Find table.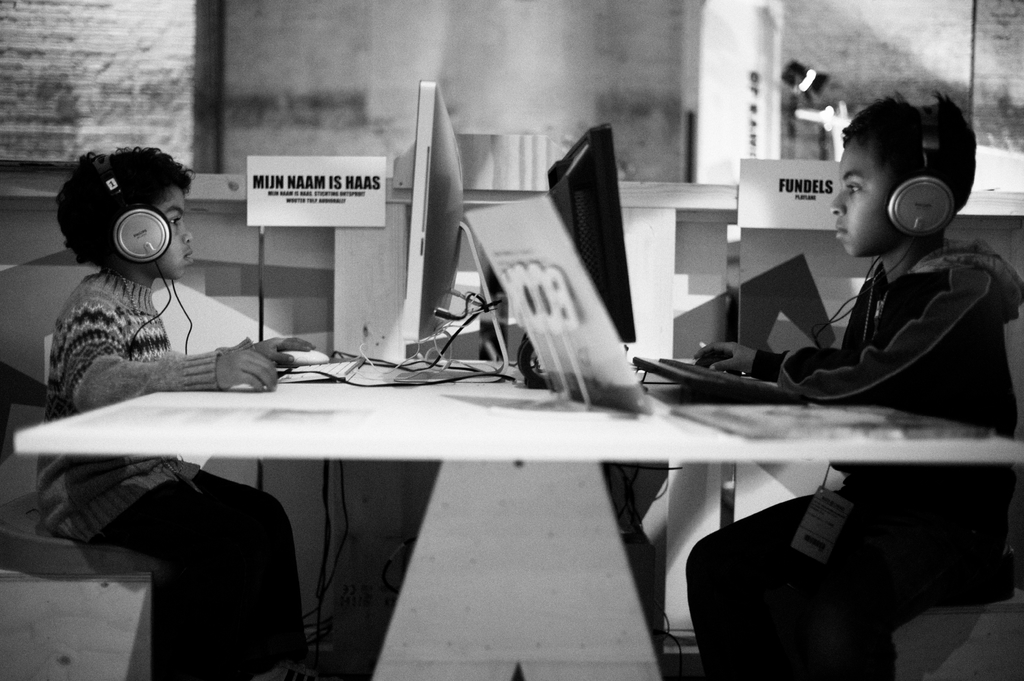
[18,355,1023,680].
